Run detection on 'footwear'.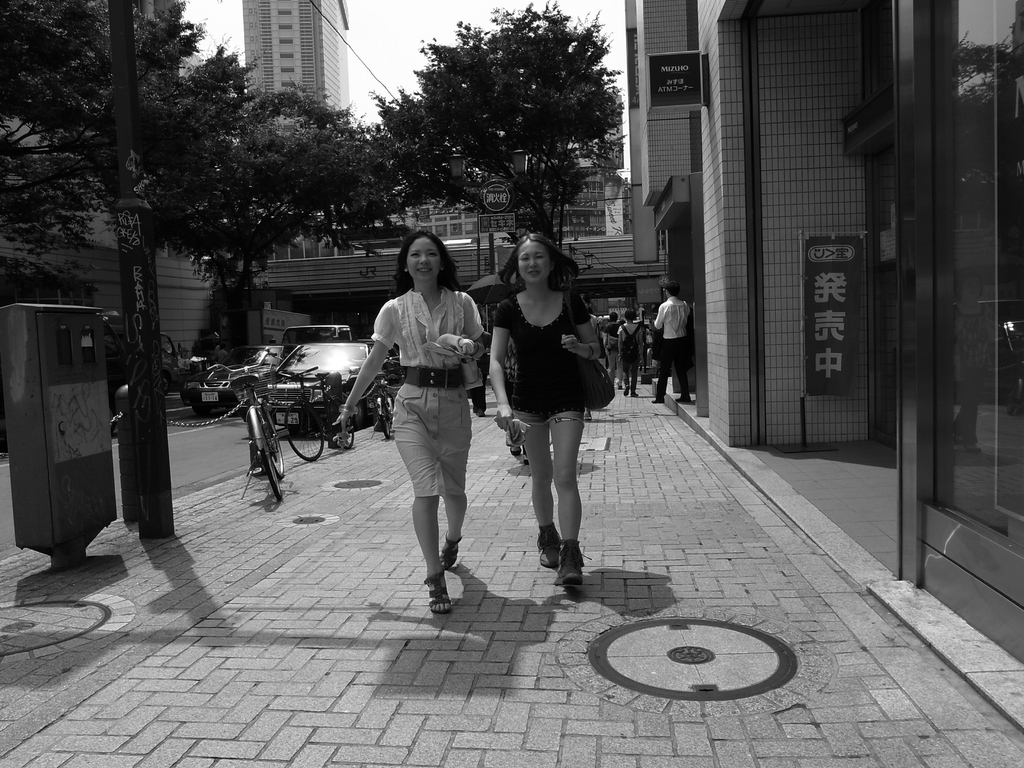
Result: pyautogui.locateOnScreen(560, 538, 585, 586).
